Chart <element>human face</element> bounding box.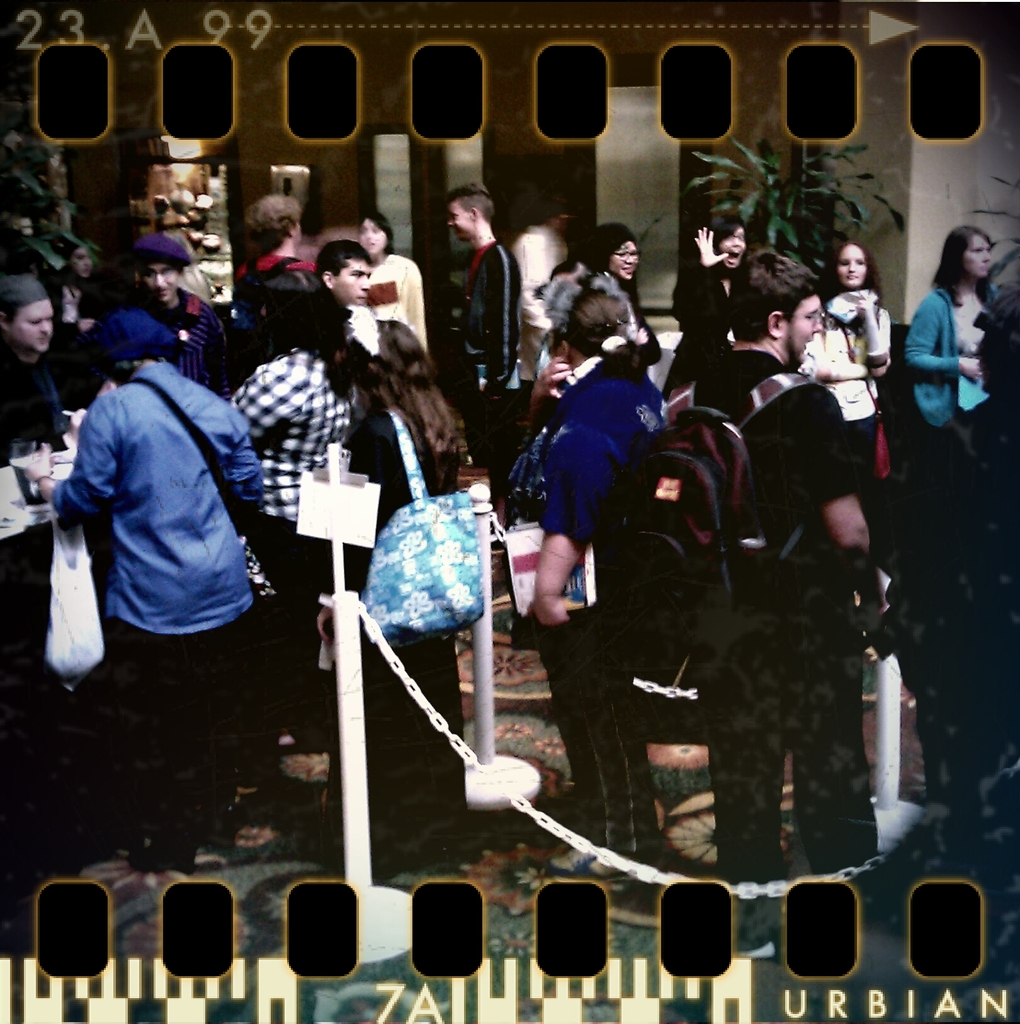
Charted: bbox=(8, 300, 53, 354).
